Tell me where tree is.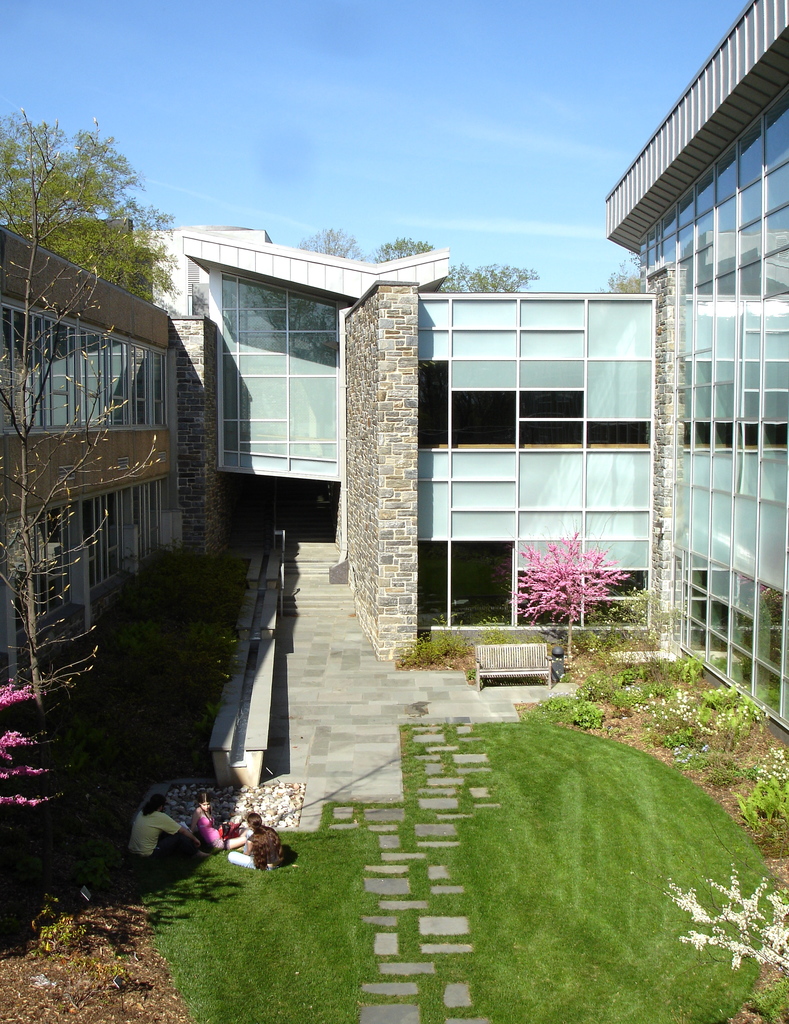
tree is at 369,242,443,256.
